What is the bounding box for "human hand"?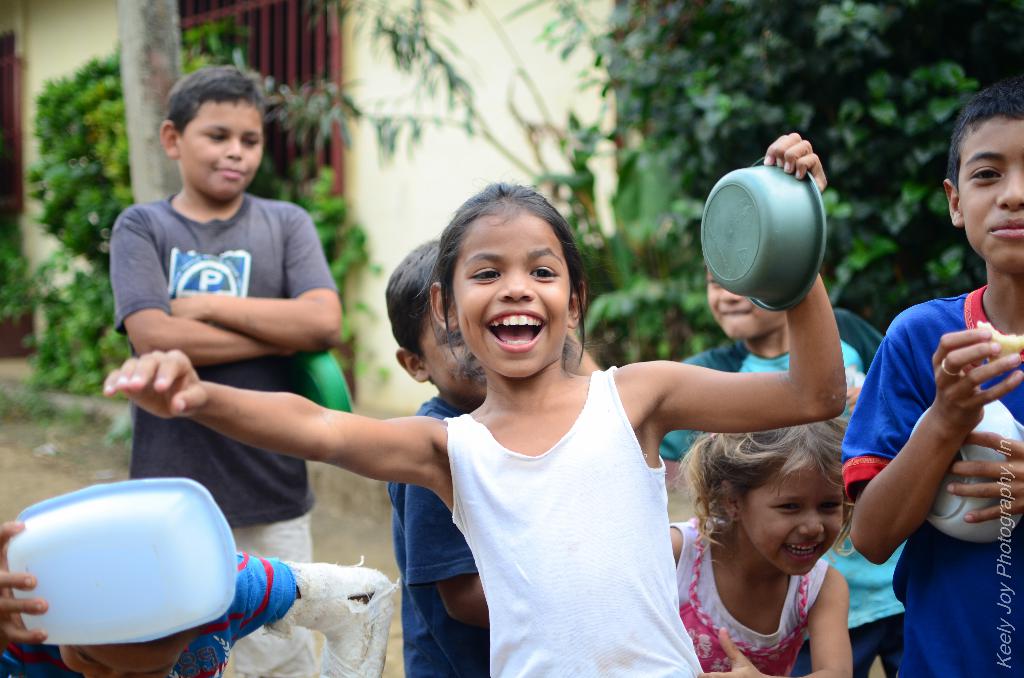
box=[170, 295, 205, 318].
